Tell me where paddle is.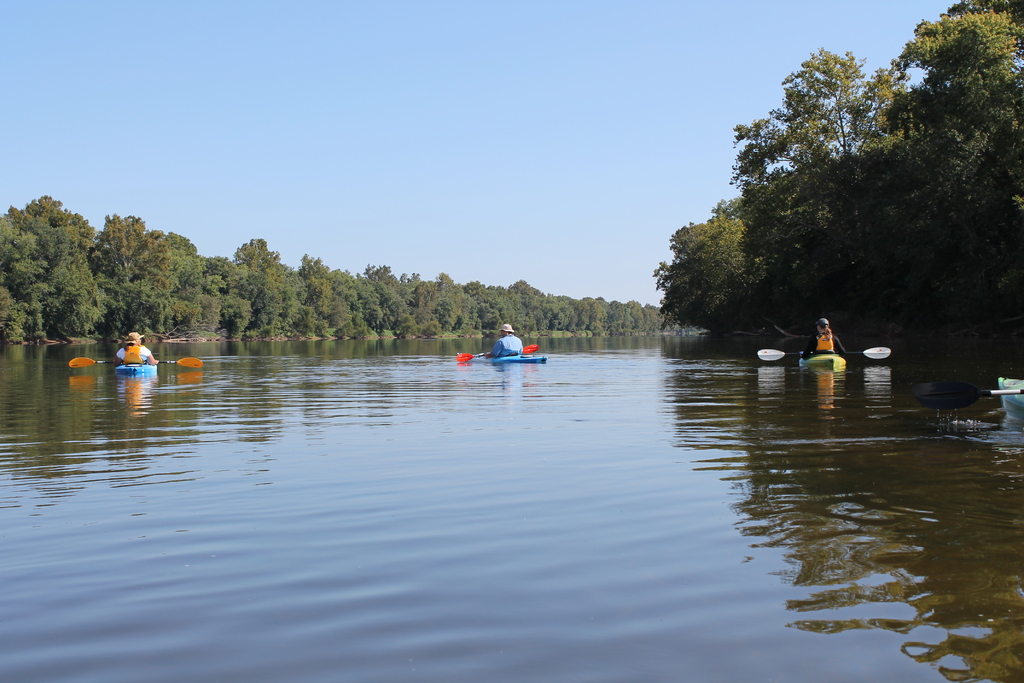
paddle is at 757/343/892/359.
